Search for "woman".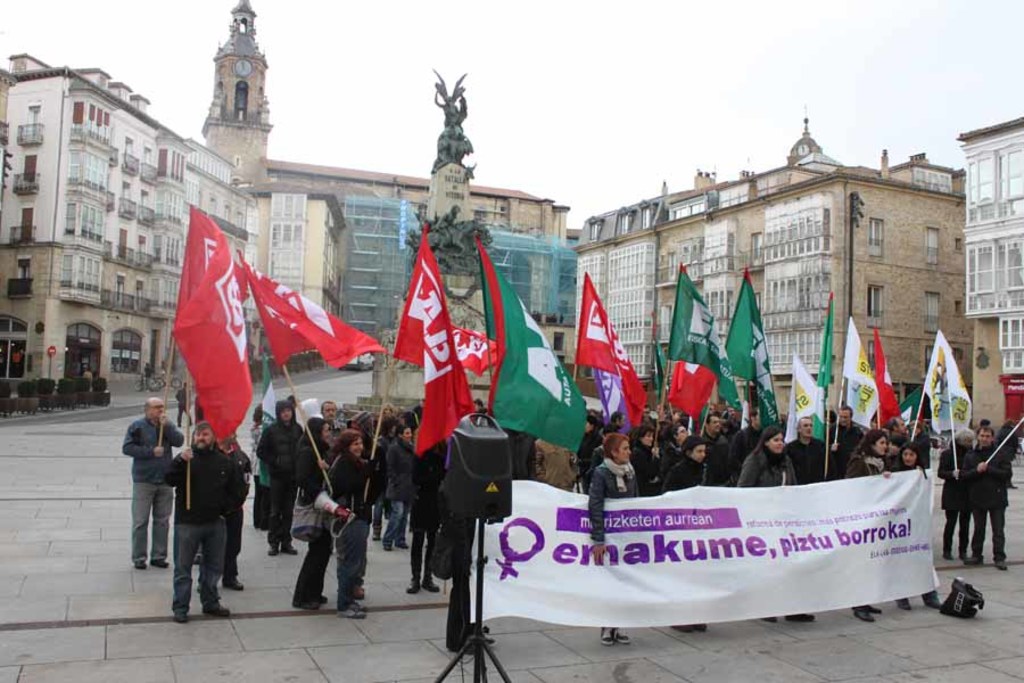
Found at <box>296,417,328,609</box>.
